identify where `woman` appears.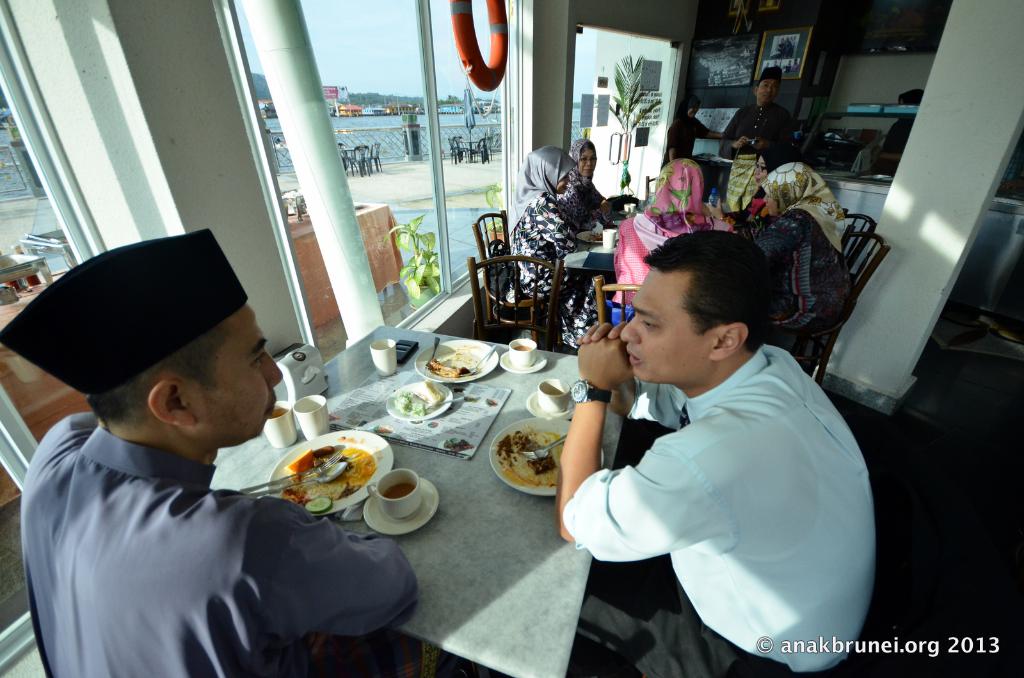
Appears at <bbox>749, 158, 852, 332</bbox>.
